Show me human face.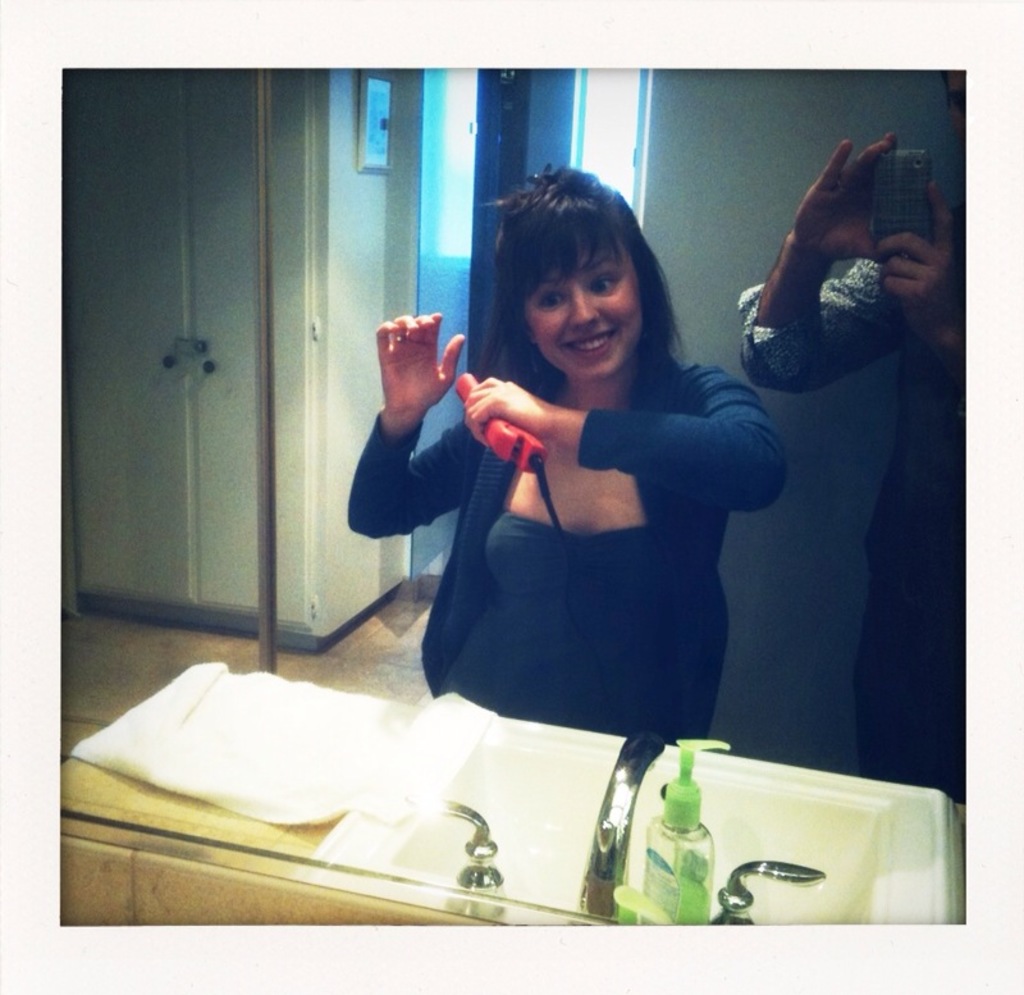
human face is here: x1=525 y1=239 x2=648 y2=380.
